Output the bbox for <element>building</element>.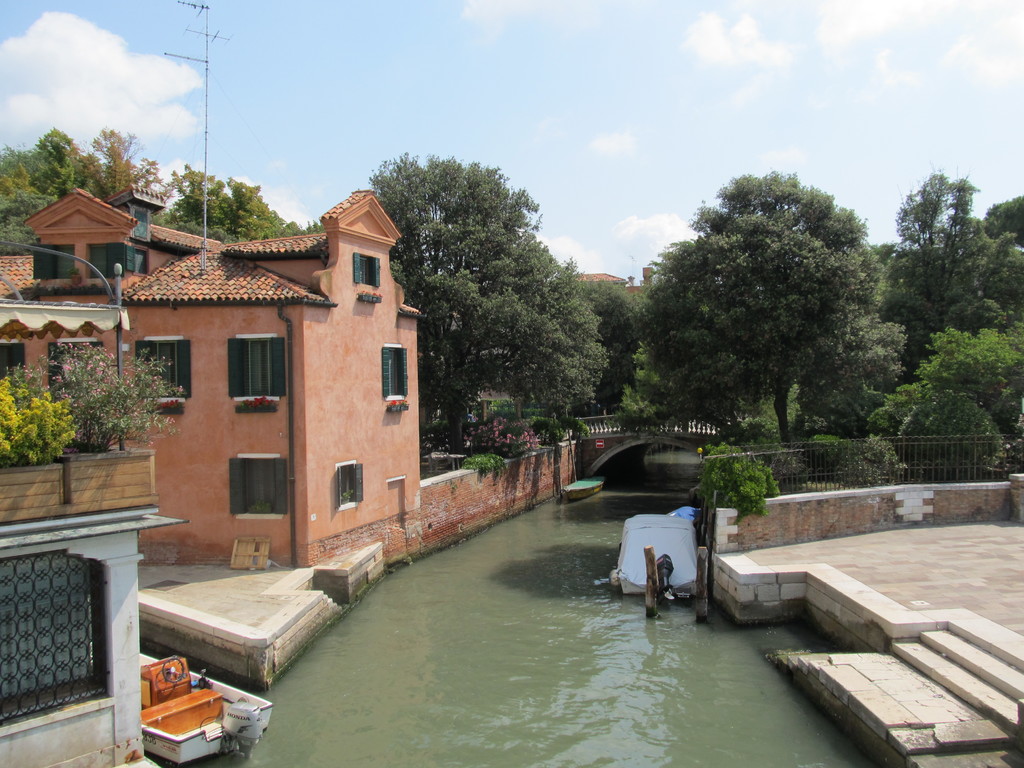
locate(0, 298, 189, 767).
